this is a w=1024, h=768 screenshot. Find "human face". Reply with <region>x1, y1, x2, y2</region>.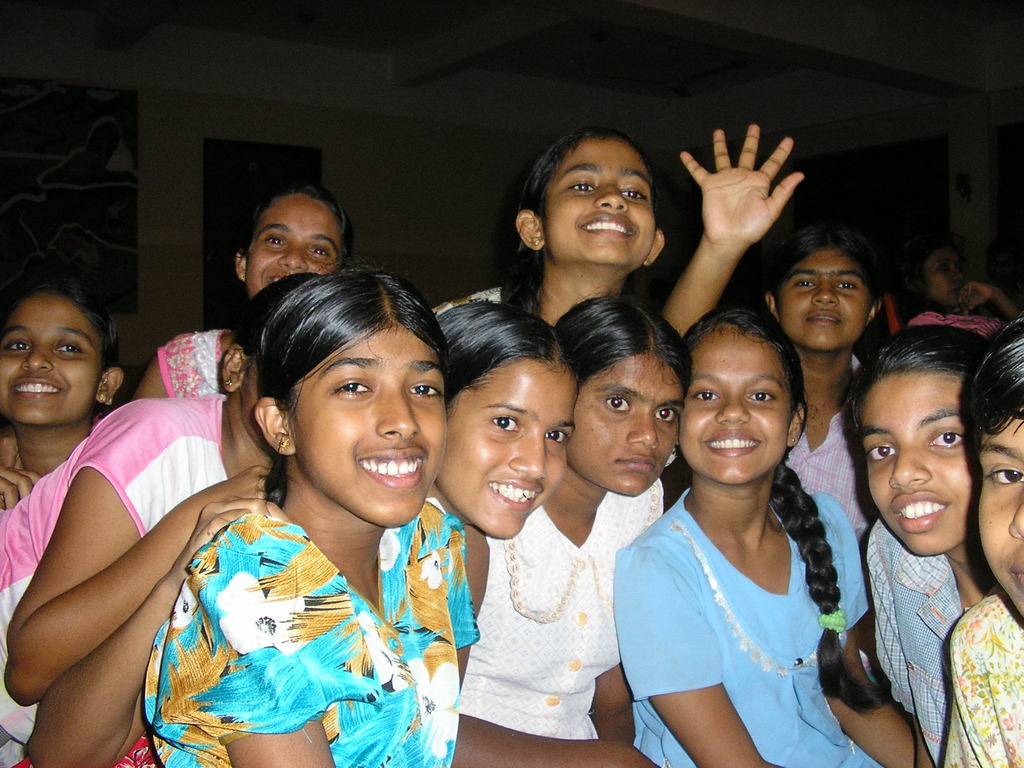
<region>543, 138, 653, 258</region>.
